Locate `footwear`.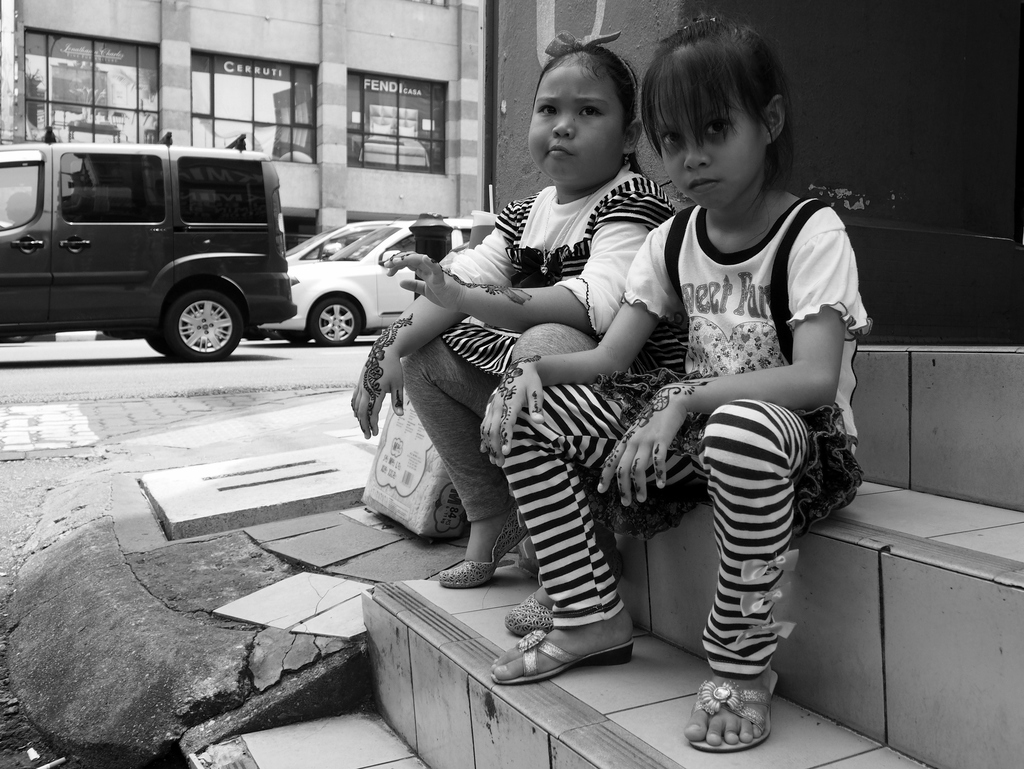
Bounding box: crop(503, 596, 553, 635).
